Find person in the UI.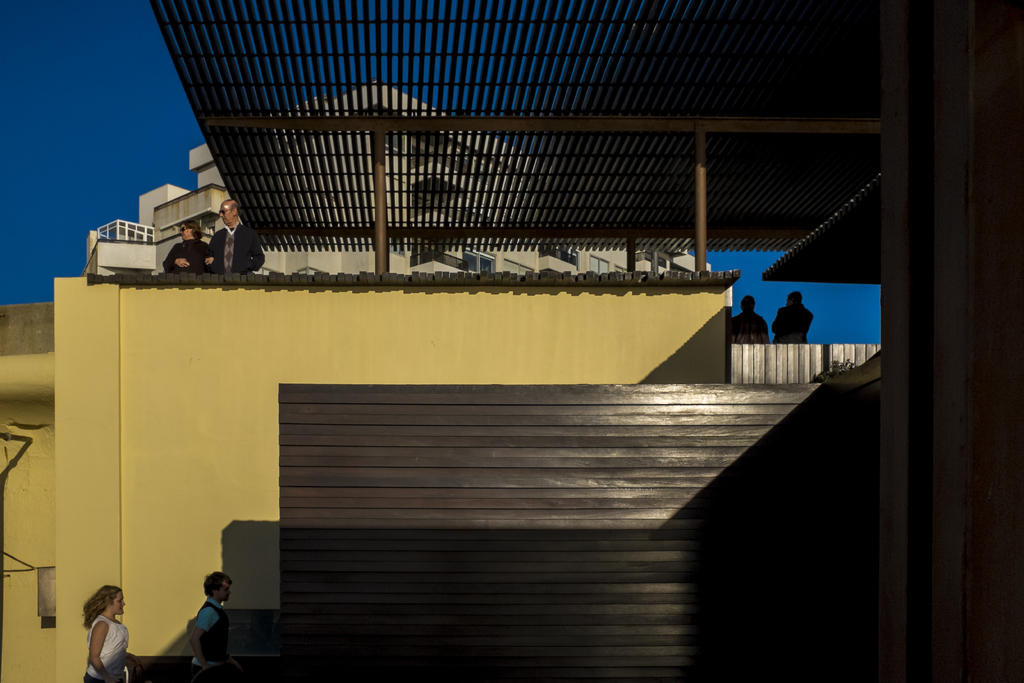
UI element at select_region(774, 292, 815, 345).
